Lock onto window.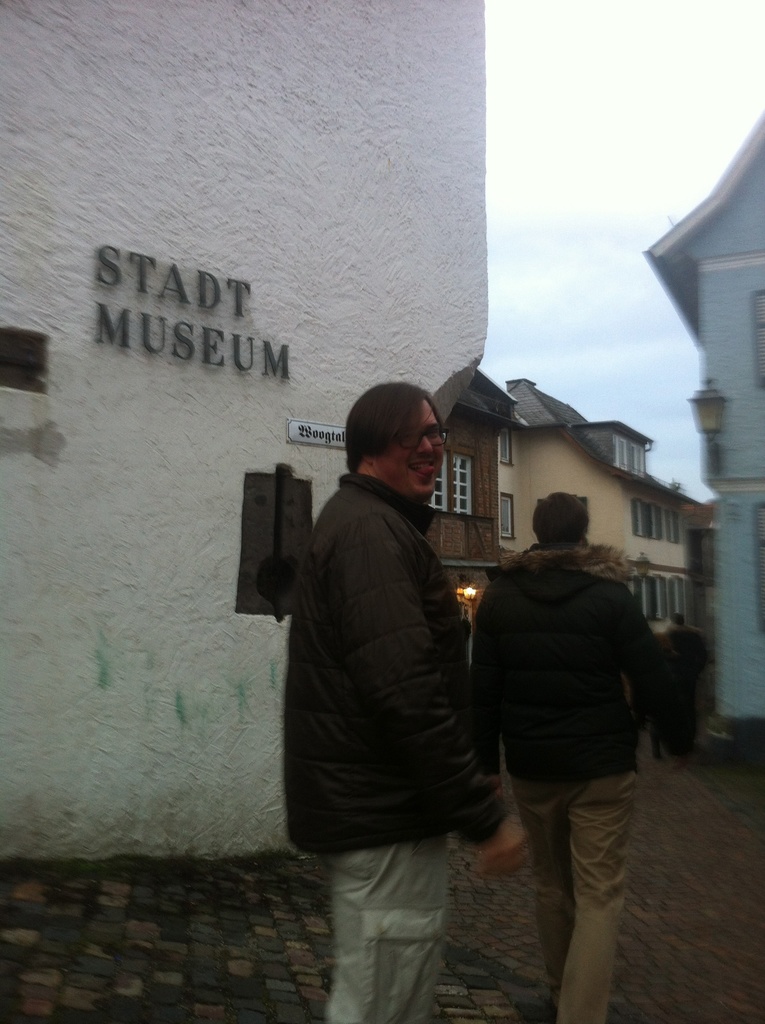
Locked: [x1=427, y1=447, x2=478, y2=515].
